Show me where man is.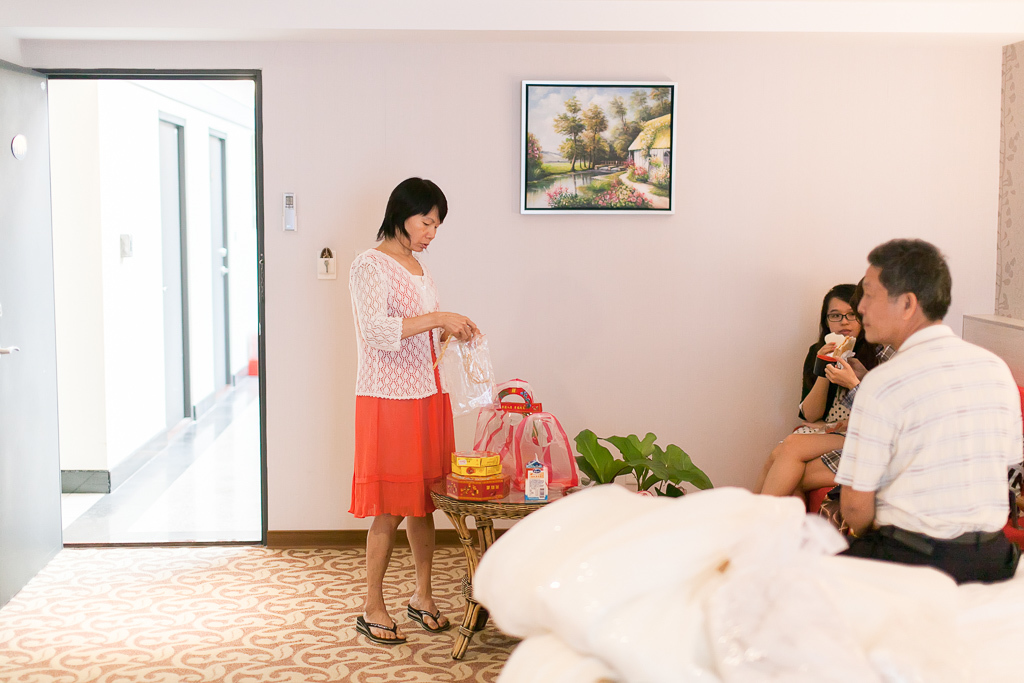
man is at l=803, t=249, r=989, b=578.
